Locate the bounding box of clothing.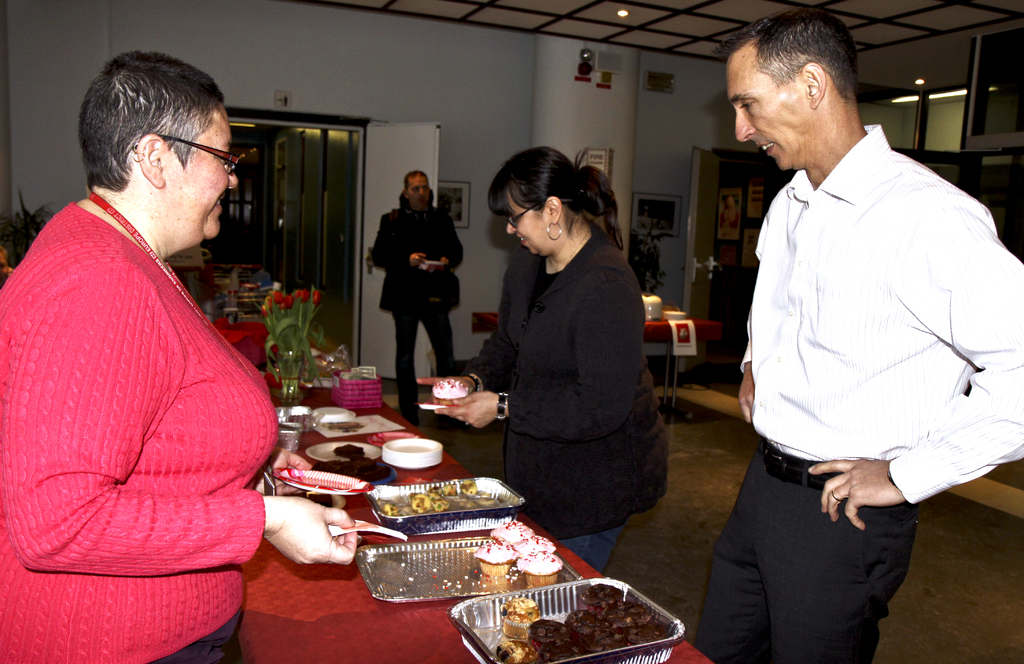
Bounding box: (0, 194, 286, 663).
